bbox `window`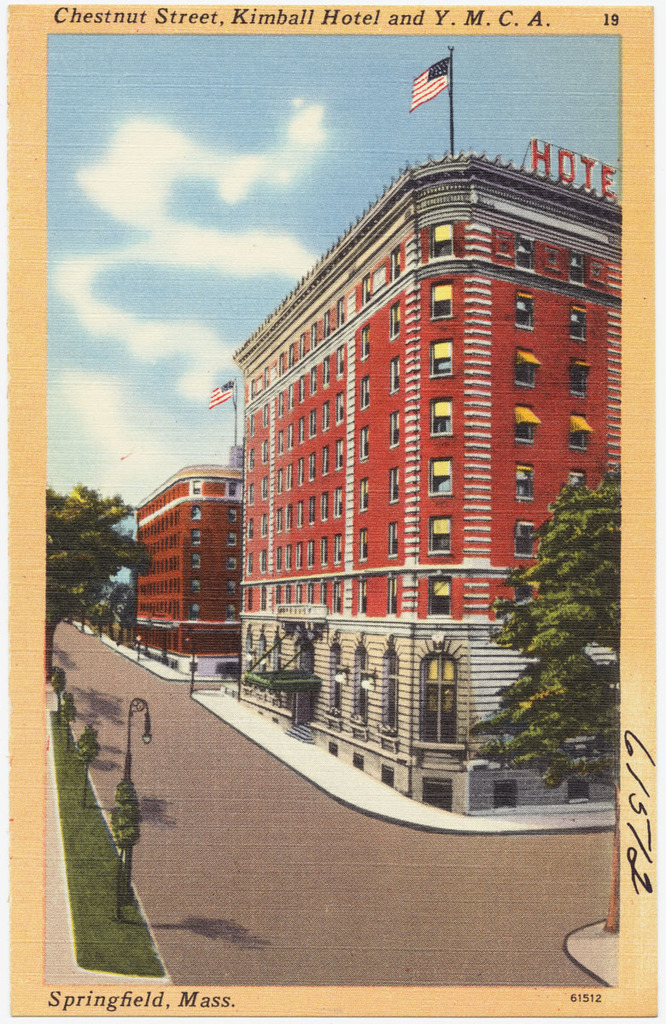
rect(260, 553, 267, 574)
